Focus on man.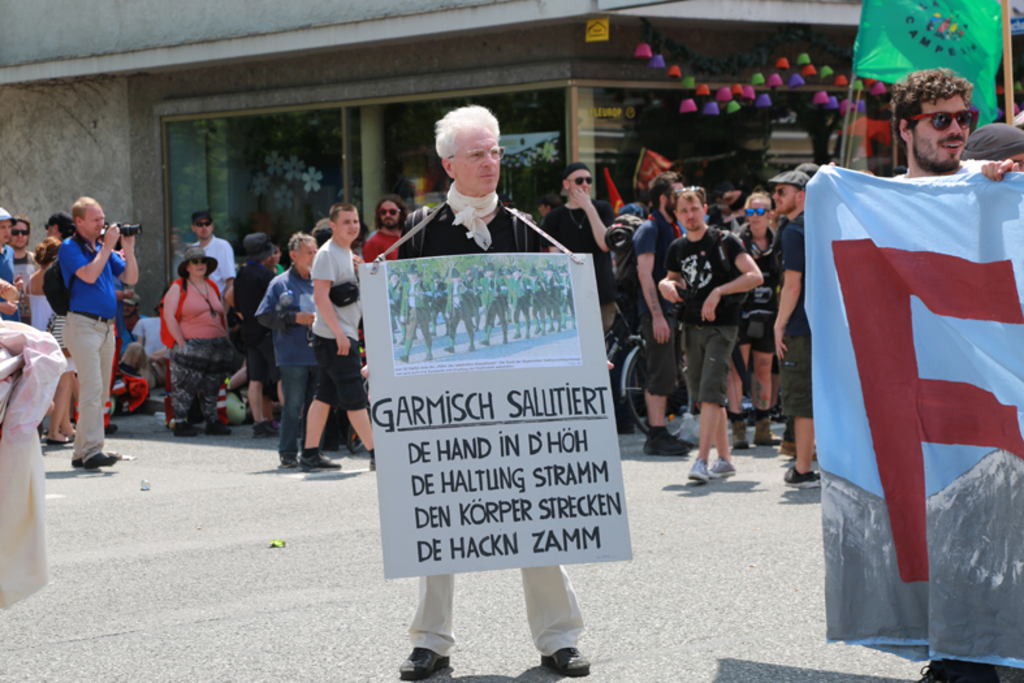
Focused at [824, 68, 1014, 682].
